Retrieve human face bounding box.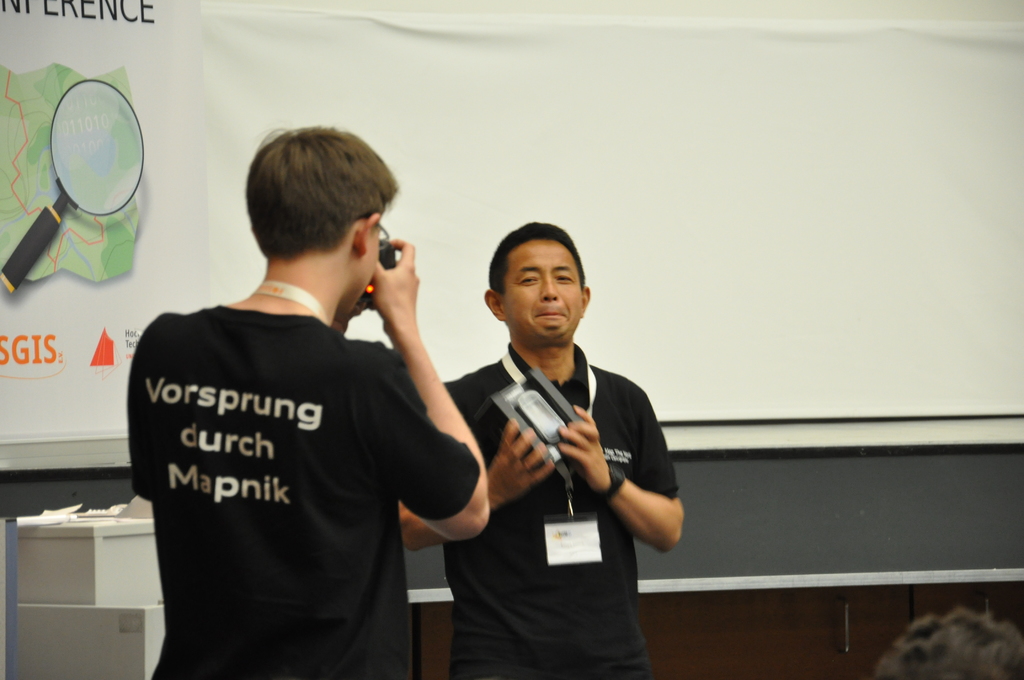
Bounding box: (500,234,584,343).
